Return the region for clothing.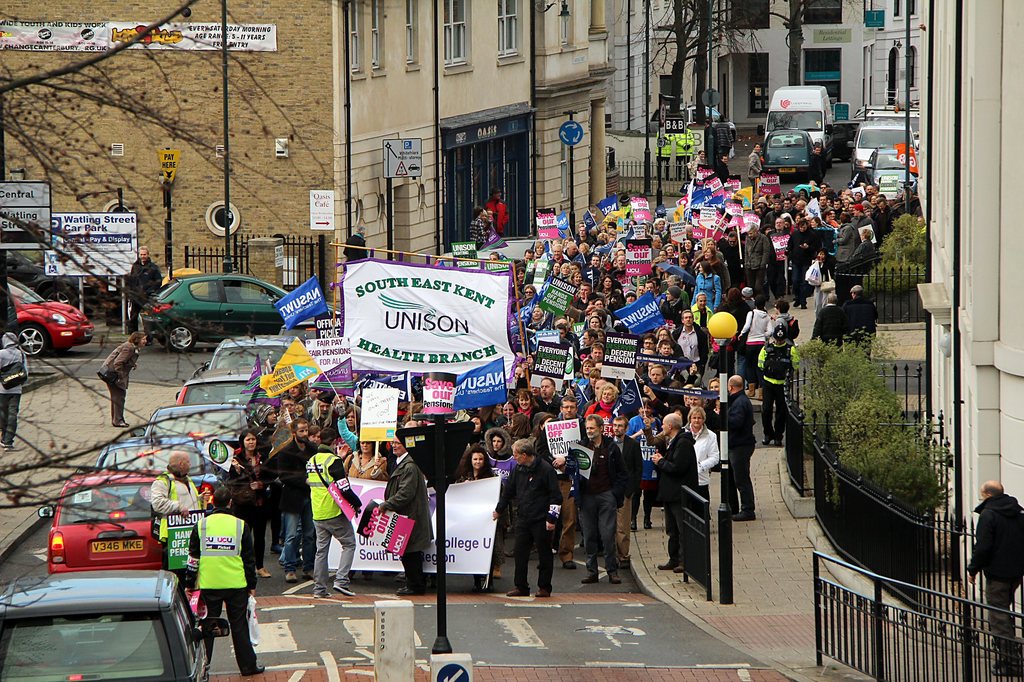
region(151, 473, 205, 583).
